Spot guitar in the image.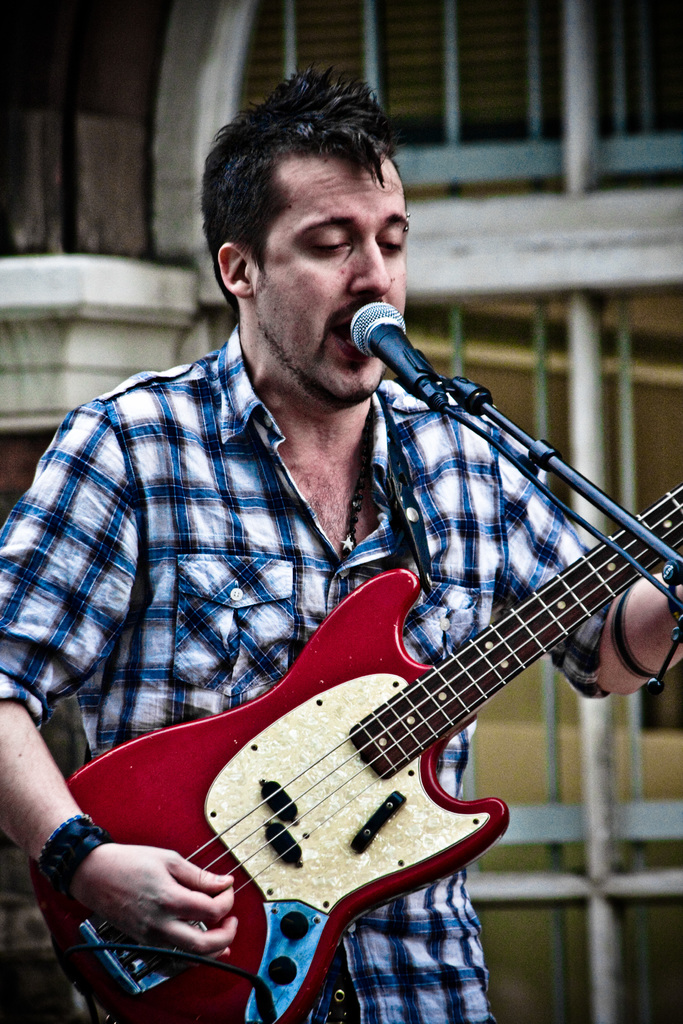
guitar found at l=28, t=483, r=682, b=1023.
